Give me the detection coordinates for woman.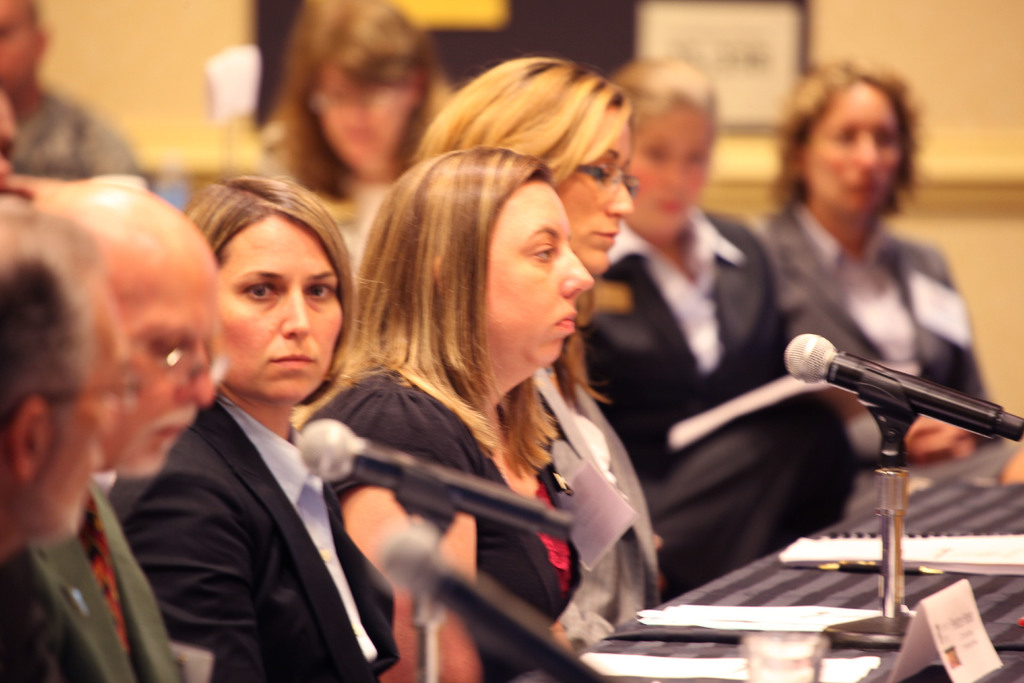
bbox=(754, 56, 1016, 470).
